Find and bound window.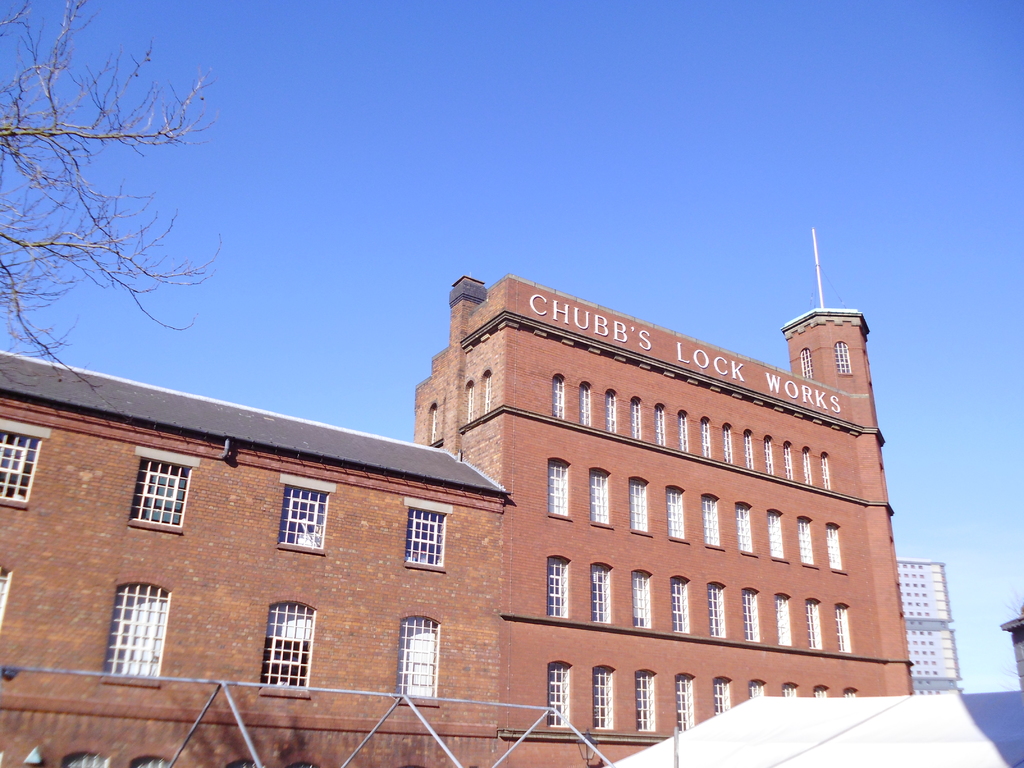
Bound: BBox(737, 502, 751, 551).
